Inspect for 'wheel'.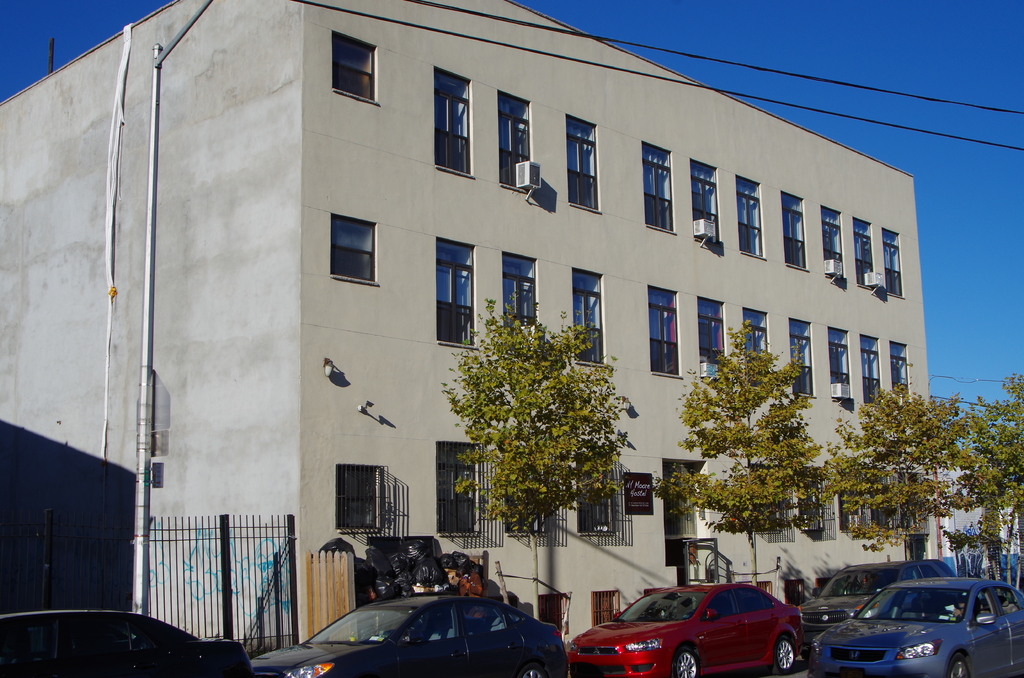
Inspection: l=513, t=657, r=547, b=677.
